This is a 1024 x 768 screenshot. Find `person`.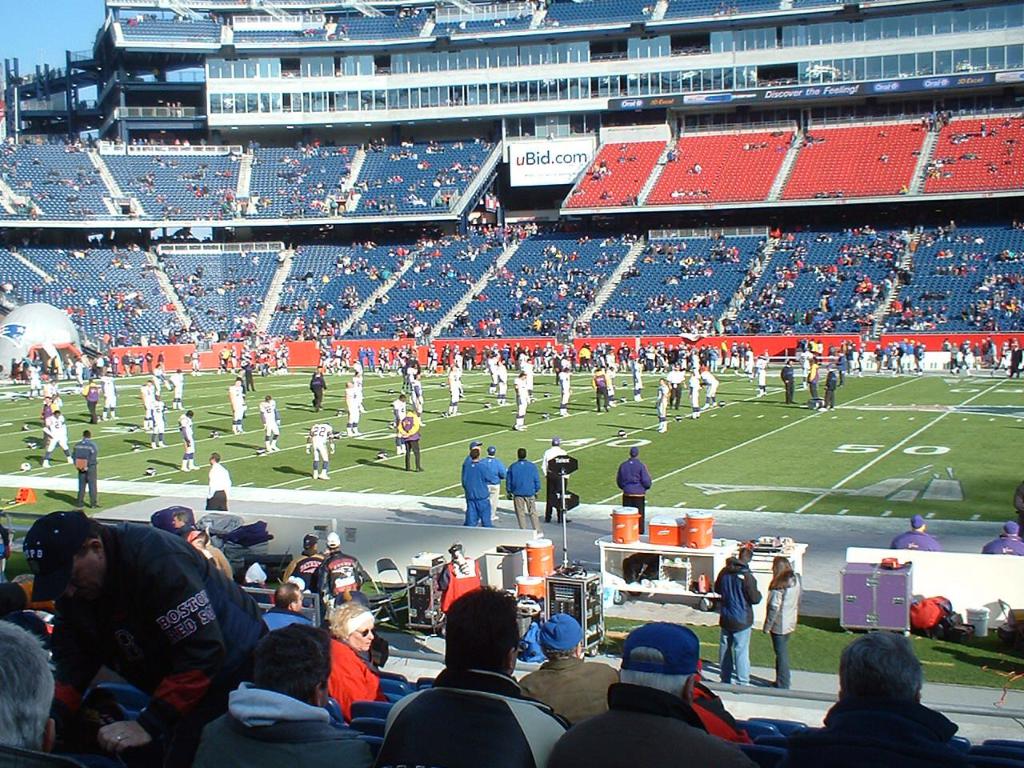
Bounding box: {"left": 281, "top": 534, "right": 321, "bottom": 582}.
